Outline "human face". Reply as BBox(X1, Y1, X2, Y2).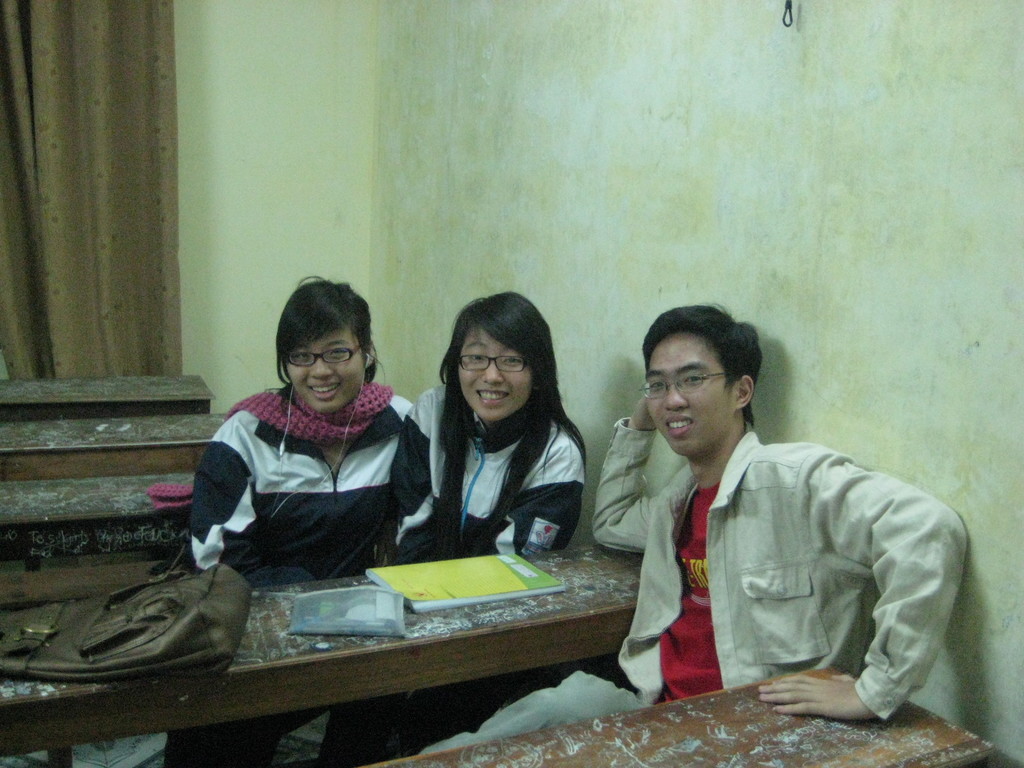
BBox(650, 346, 739, 460).
